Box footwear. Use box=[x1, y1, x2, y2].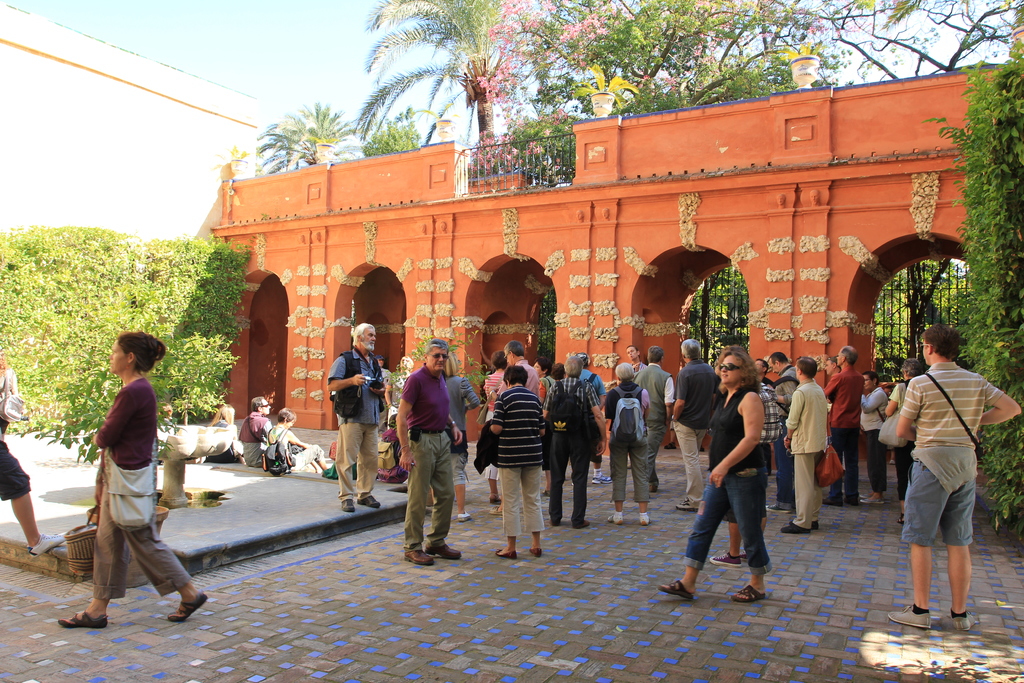
box=[458, 513, 473, 520].
